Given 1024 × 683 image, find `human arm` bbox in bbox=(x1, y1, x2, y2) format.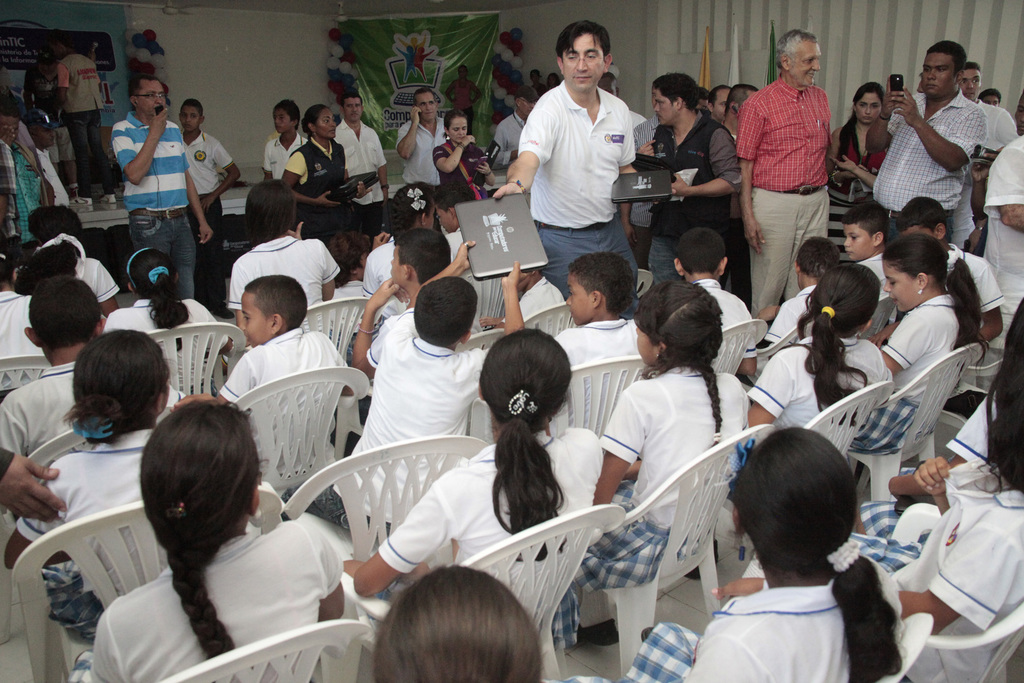
bbox=(882, 313, 922, 375).
